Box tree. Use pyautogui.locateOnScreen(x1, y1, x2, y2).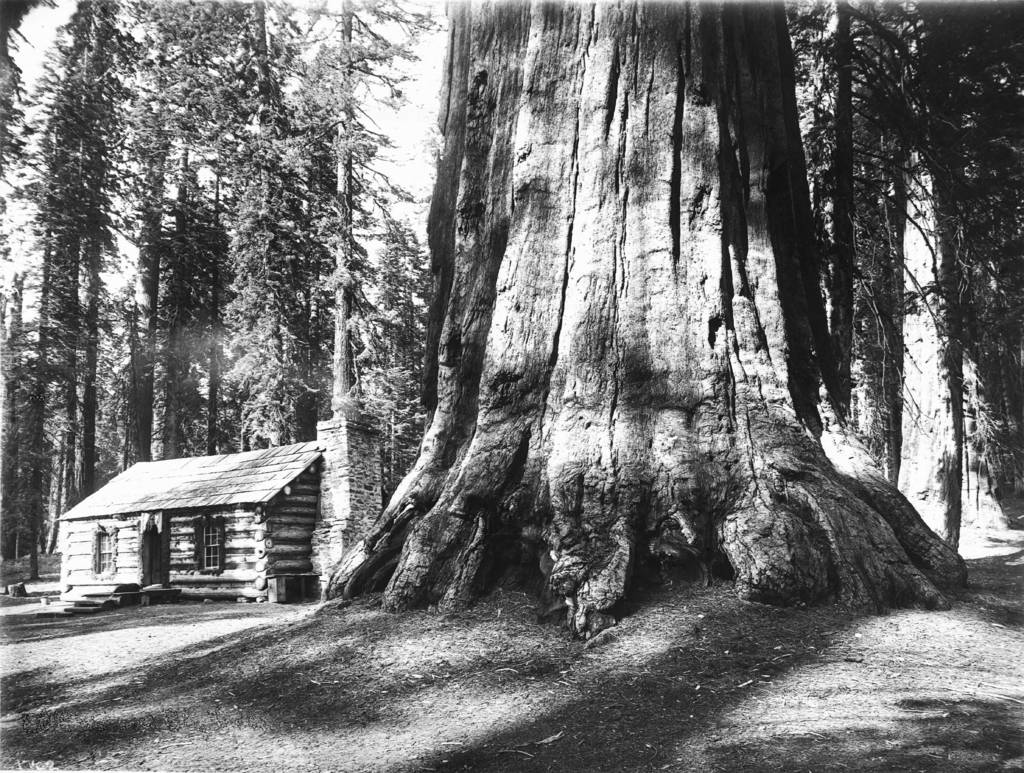
pyautogui.locateOnScreen(127, 0, 346, 453).
